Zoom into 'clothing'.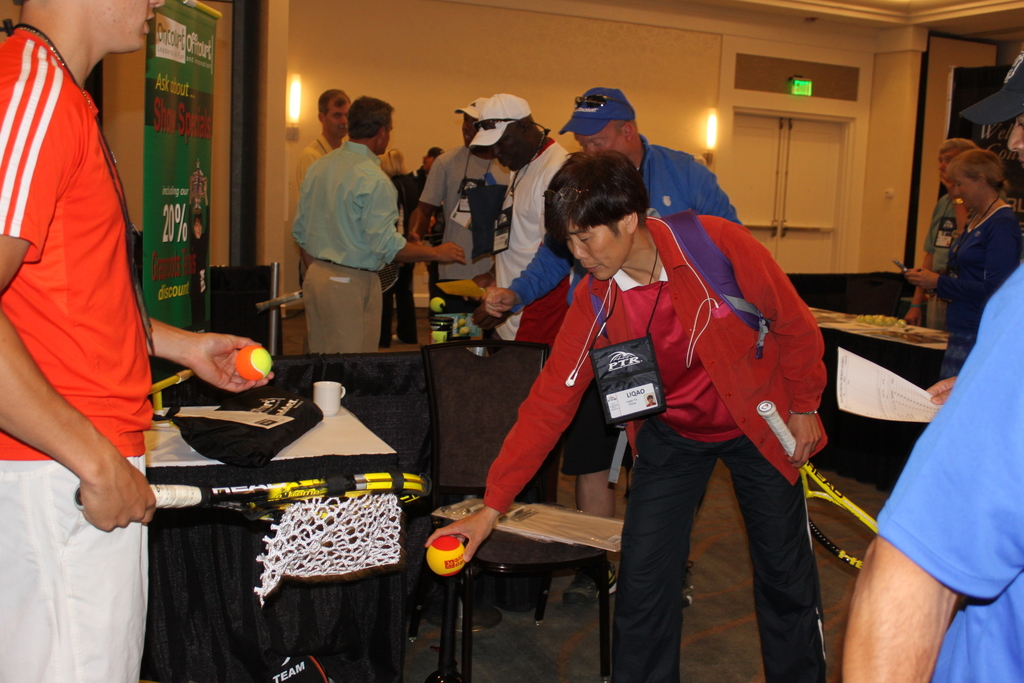
Zoom target: bbox=[417, 140, 508, 299].
